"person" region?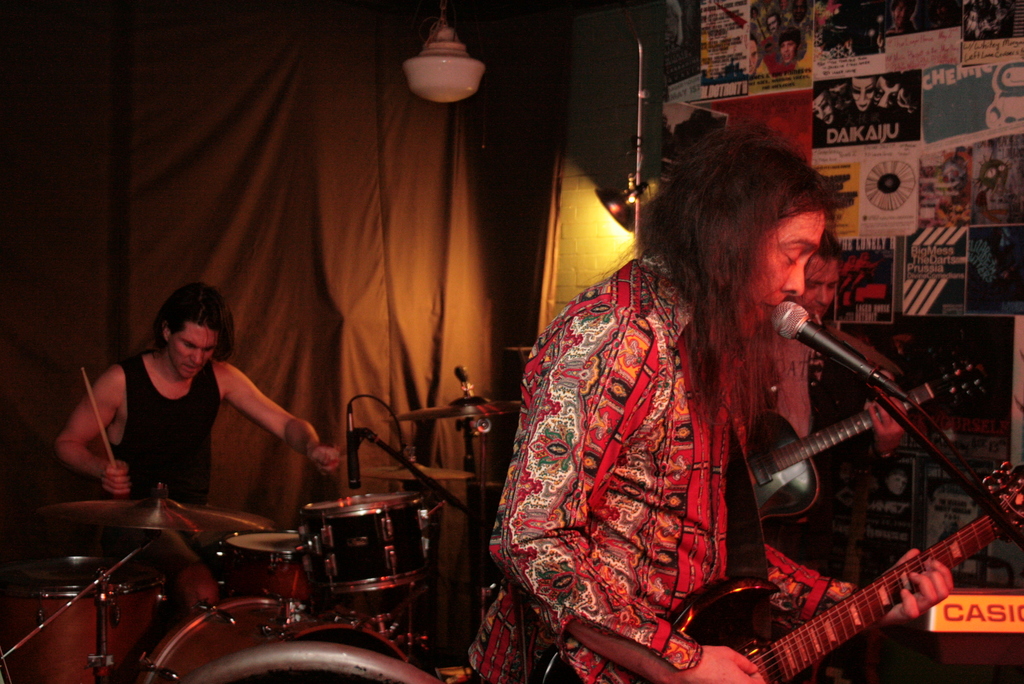
rect(468, 128, 950, 683)
